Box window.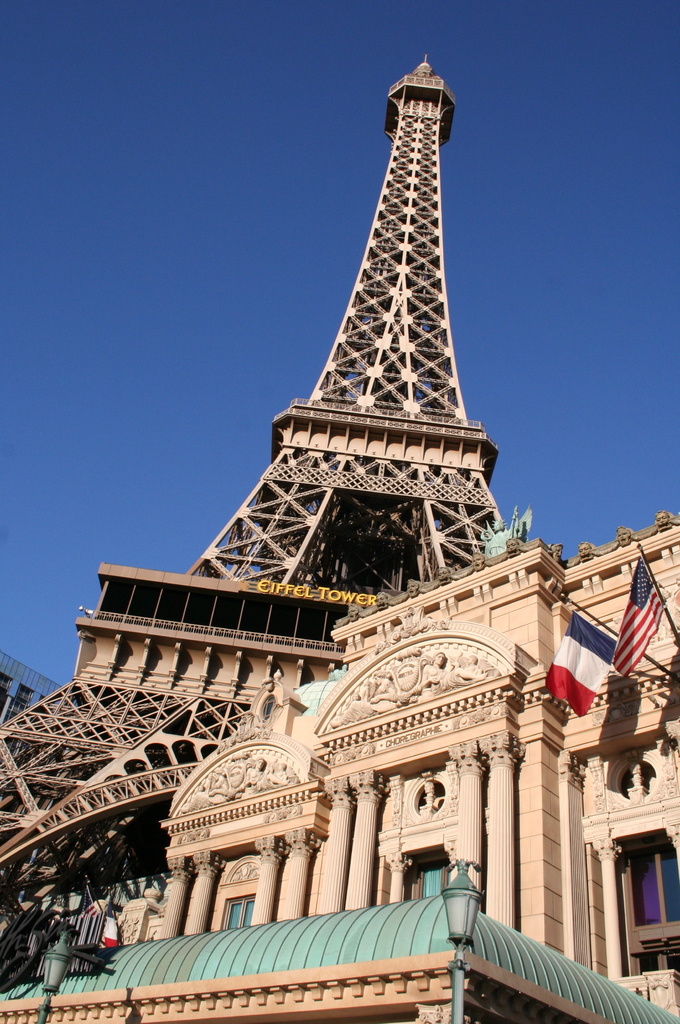
[402,852,450,903].
